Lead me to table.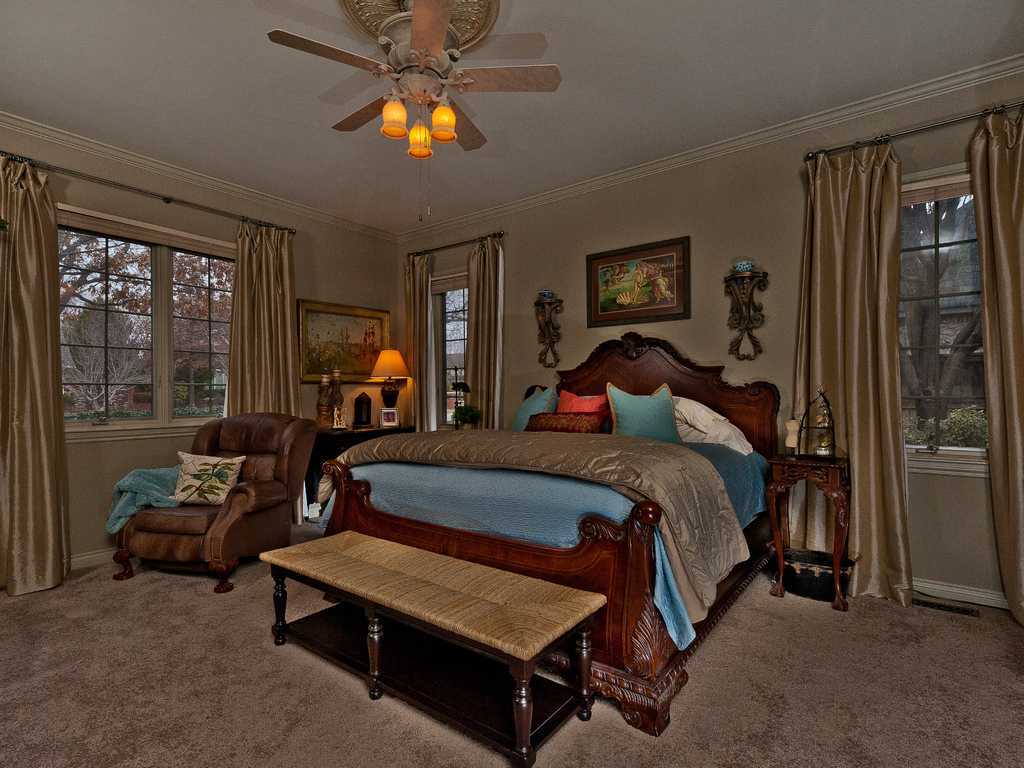
Lead to <region>769, 435, 873, 605</region>.
